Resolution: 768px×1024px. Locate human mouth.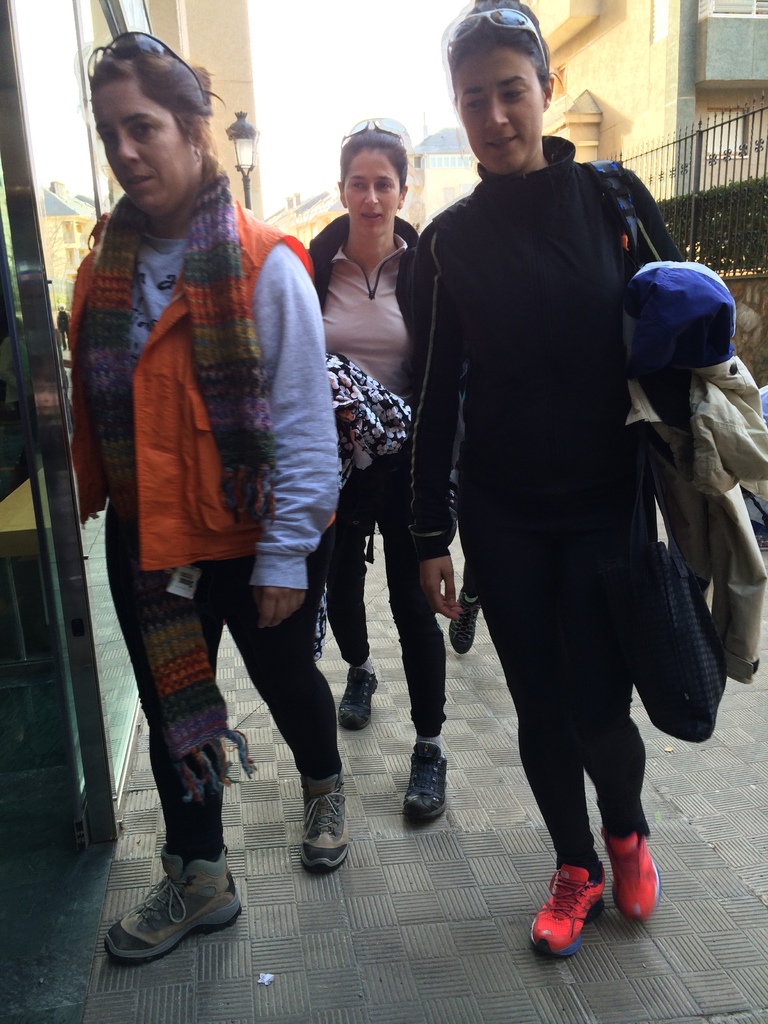
(477, 135, 516, 149).
